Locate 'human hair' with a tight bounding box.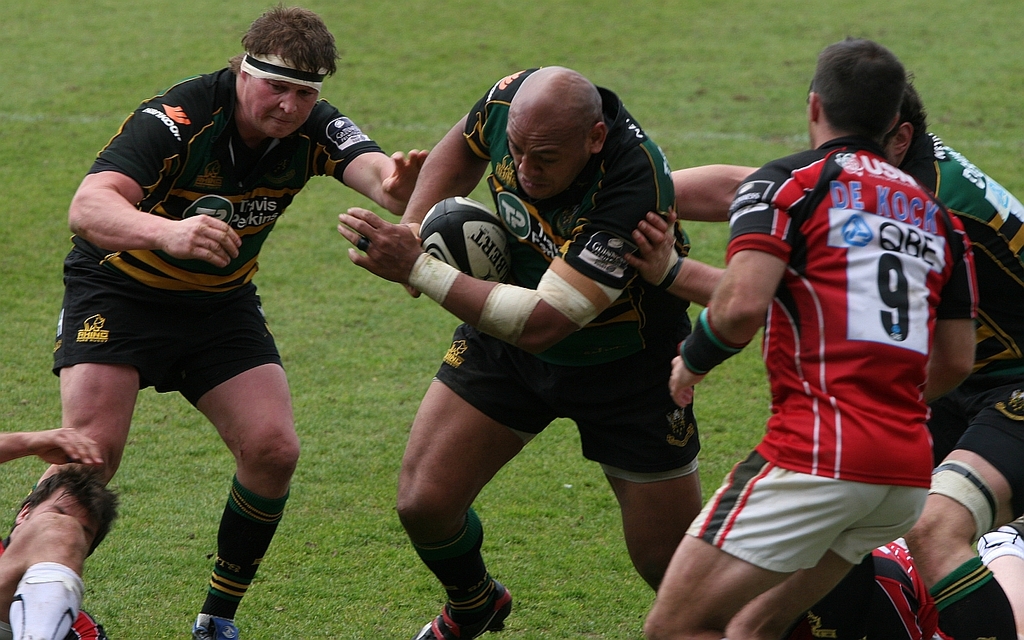
crop(813, 41, 930, 152).
